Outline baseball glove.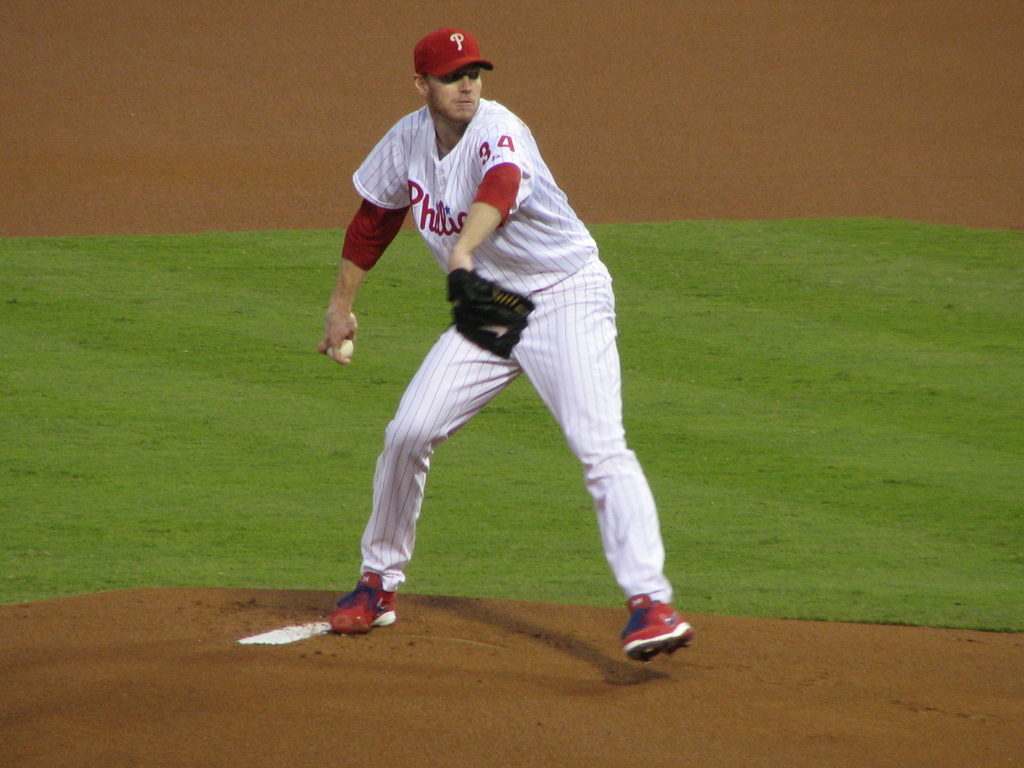
Outline: 446 267 538 360.
